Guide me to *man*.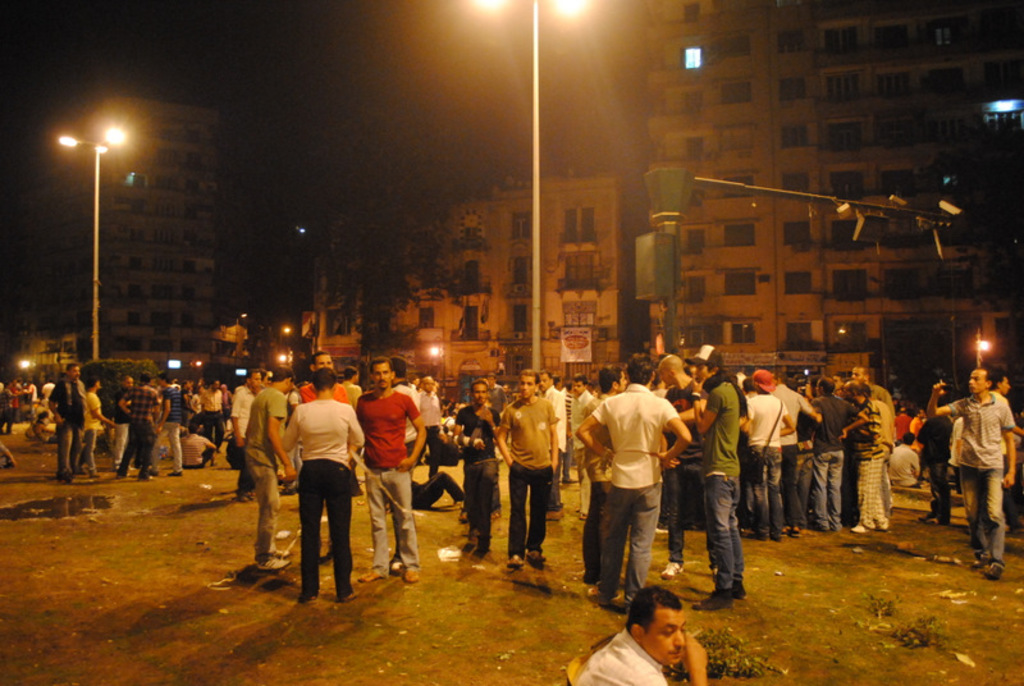
Guidance: {"left": 115, "top": 370, "right": 156, "bottom": 481}.
